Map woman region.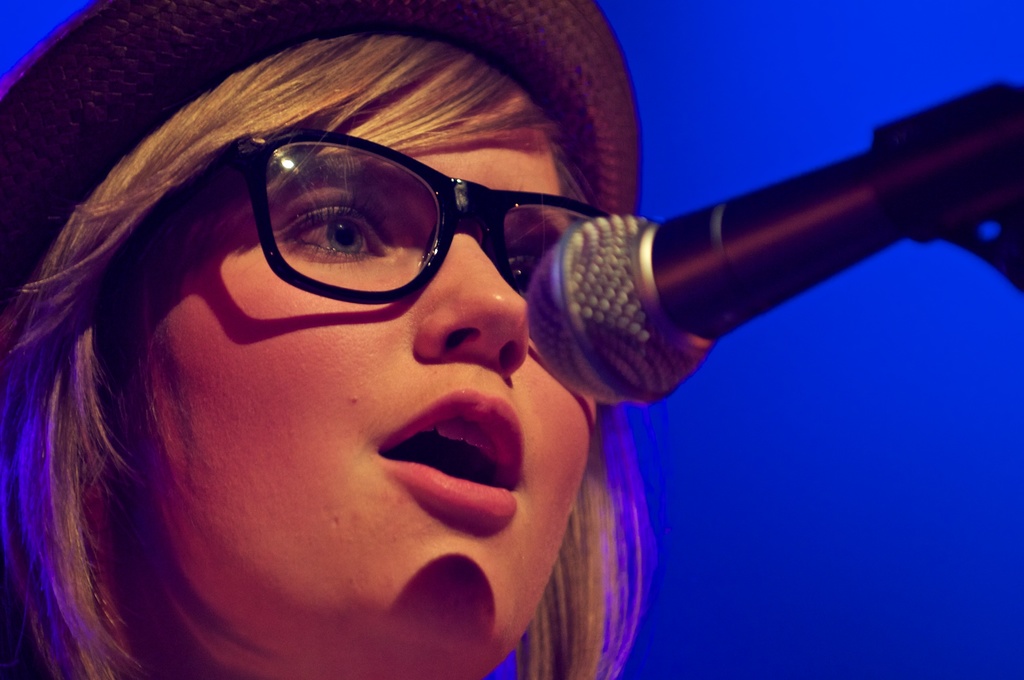
Mapped to region(34, 0, 873, 679).
